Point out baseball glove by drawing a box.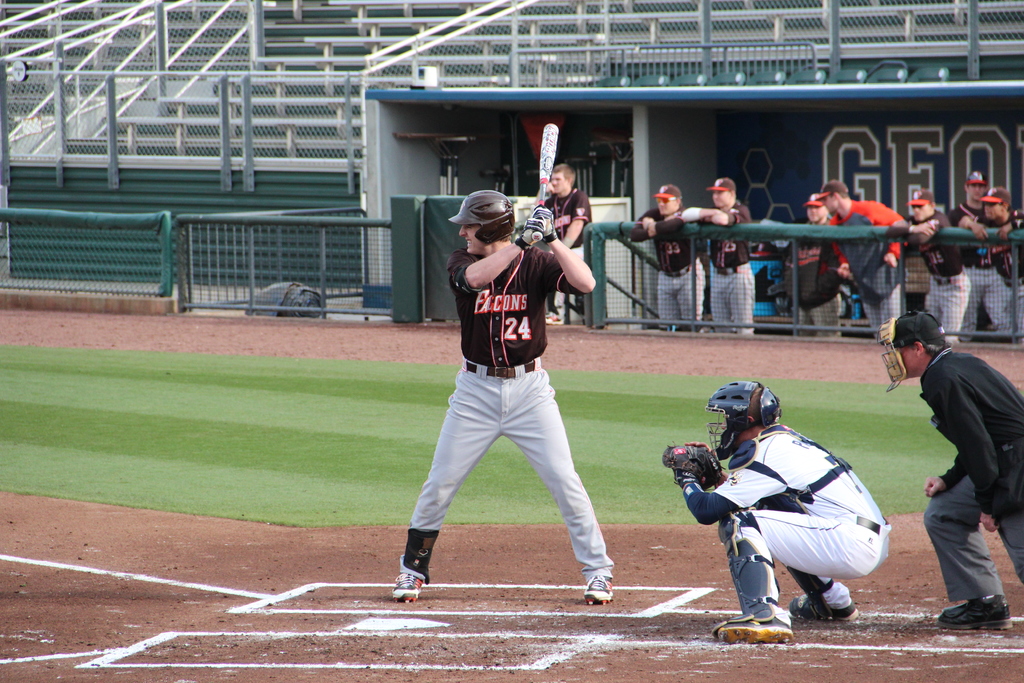
[516, 218, 543, 247].
